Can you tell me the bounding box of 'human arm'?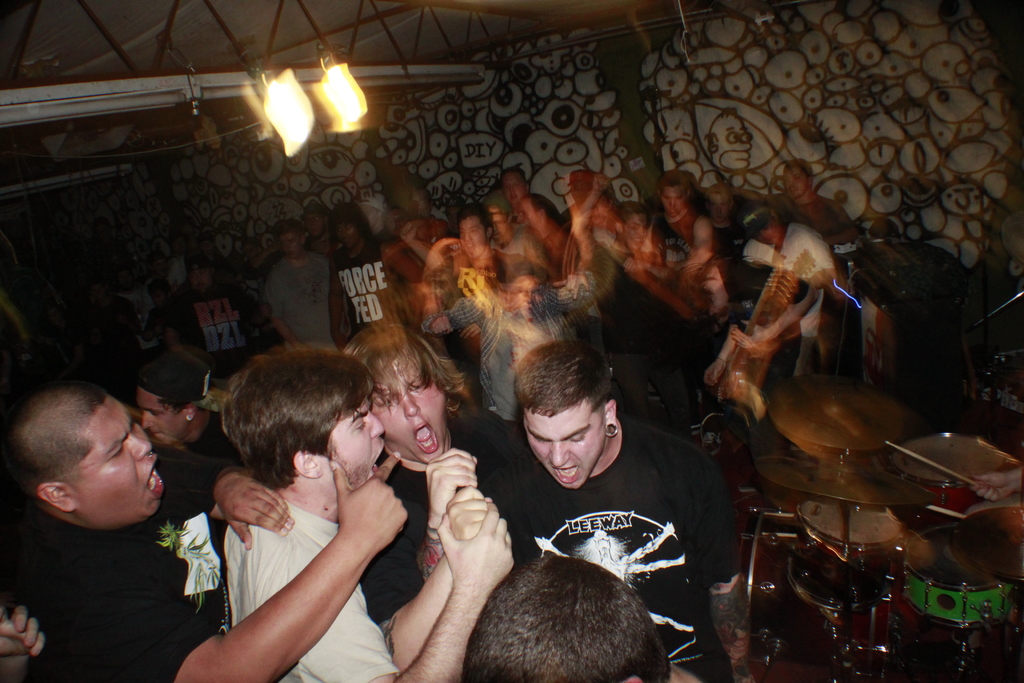
[x1=400, y1=500, x2=518, y2=682].
